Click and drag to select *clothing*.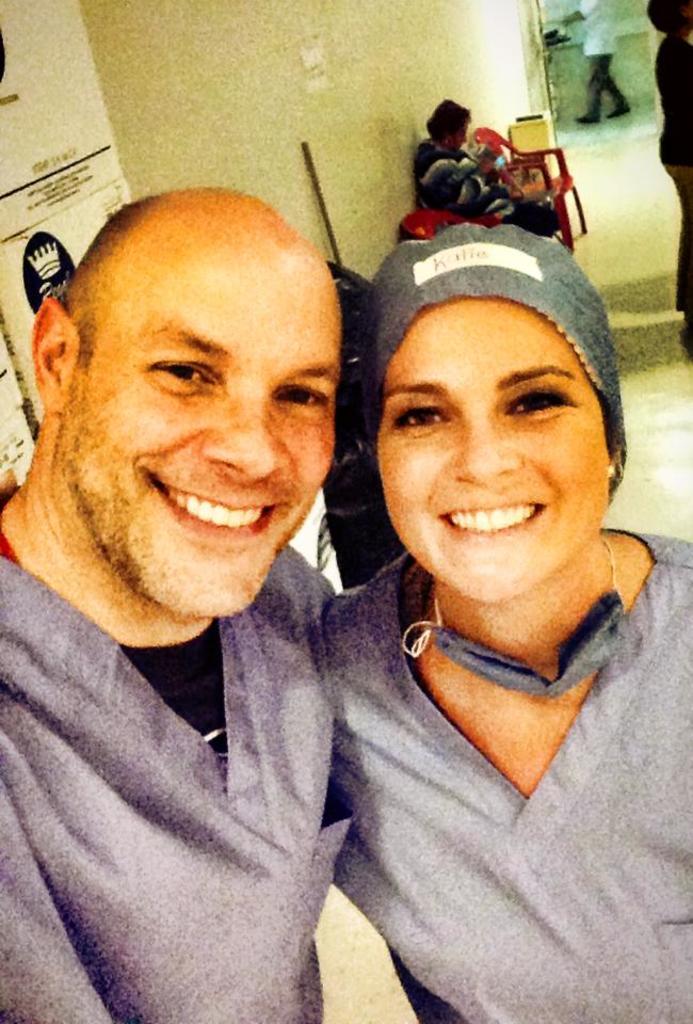
Selection: 1,485,371,1007.
